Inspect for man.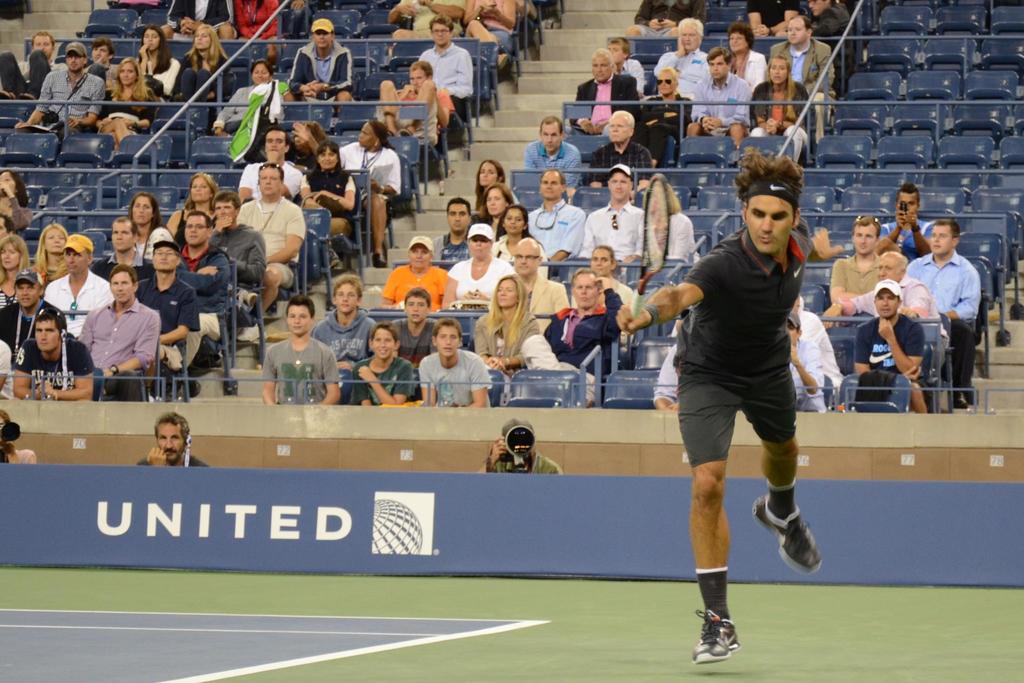
Inspection: {"x1": 521, "y1": 269, "x2": 623, "y2": 410}.
